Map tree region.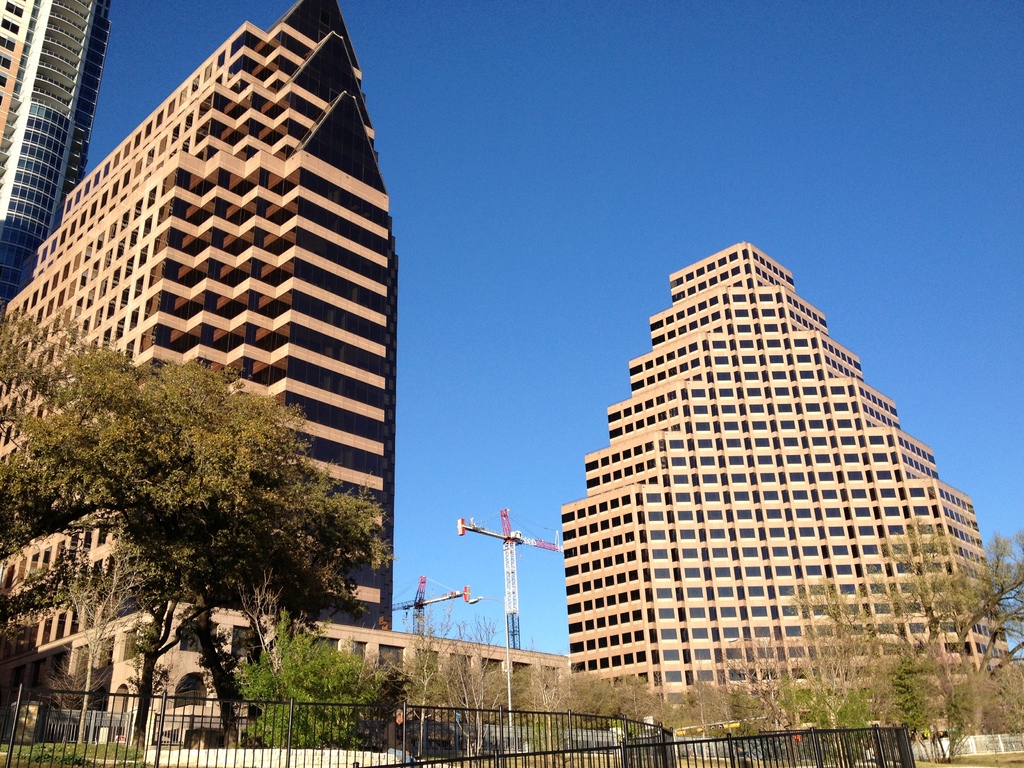
Mapped to bbox(0, 302, 392, 747).
